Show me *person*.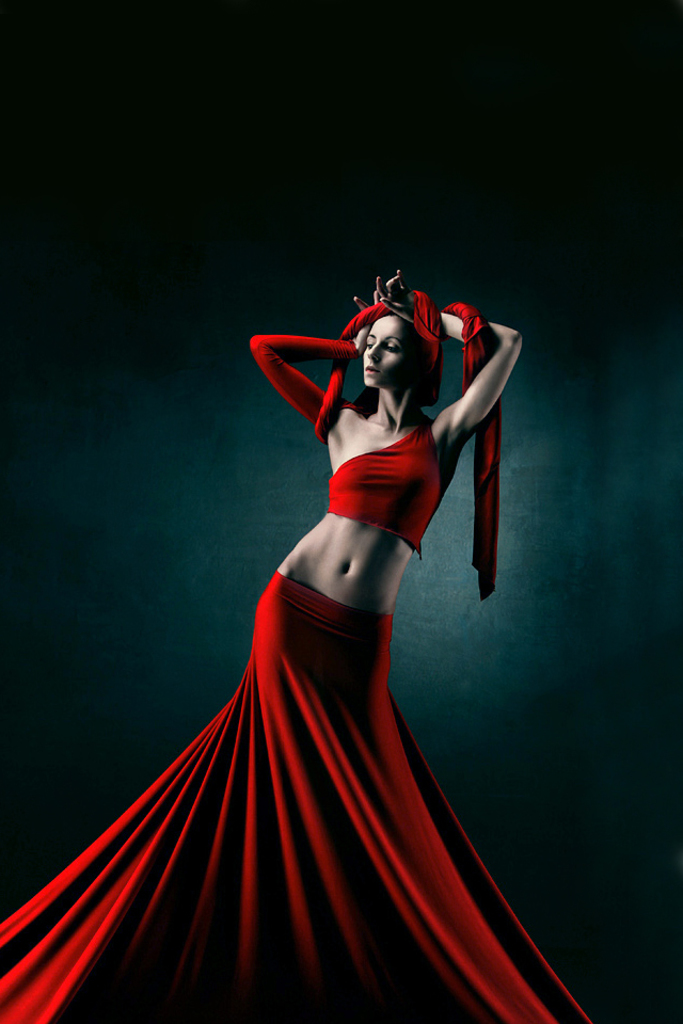
*person* is here: <region>113, 246, 543, 1023</region>.
